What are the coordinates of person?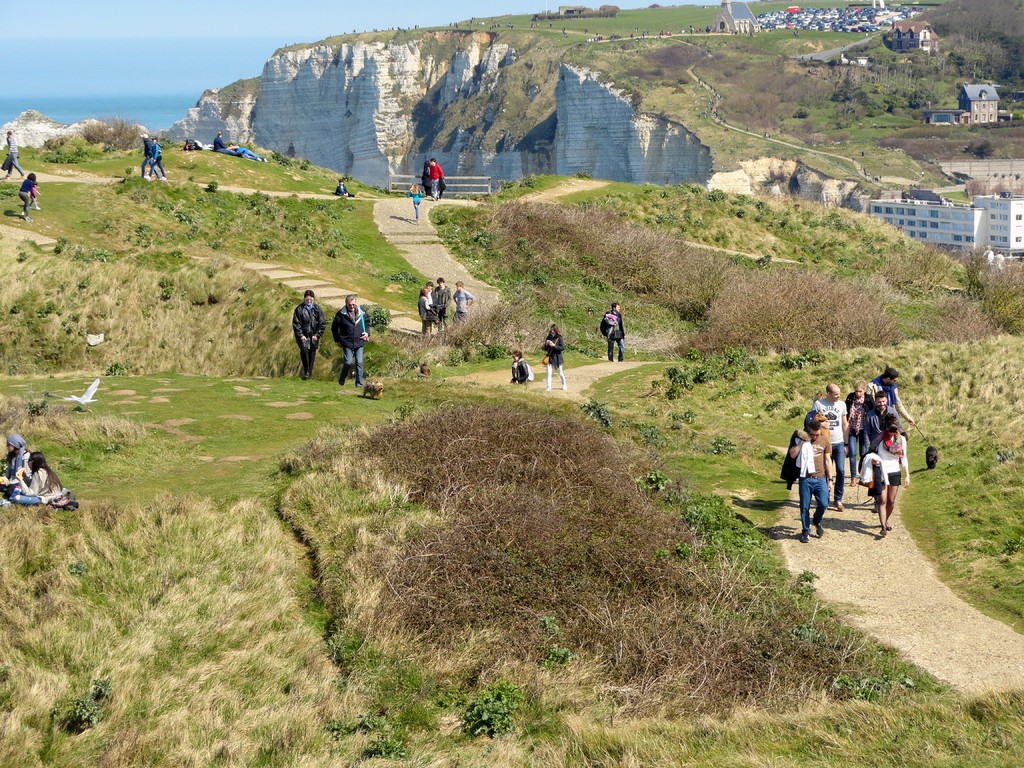
bbox=(862, 385, 897, 451).
